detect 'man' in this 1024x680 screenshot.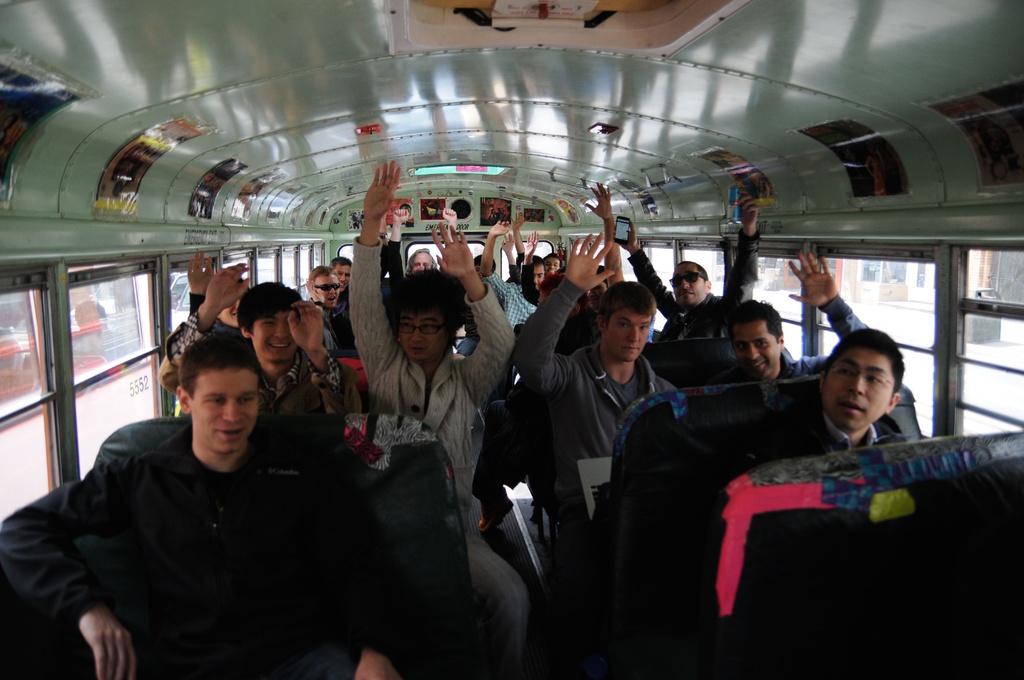
Detection: 349:162:529:679.
